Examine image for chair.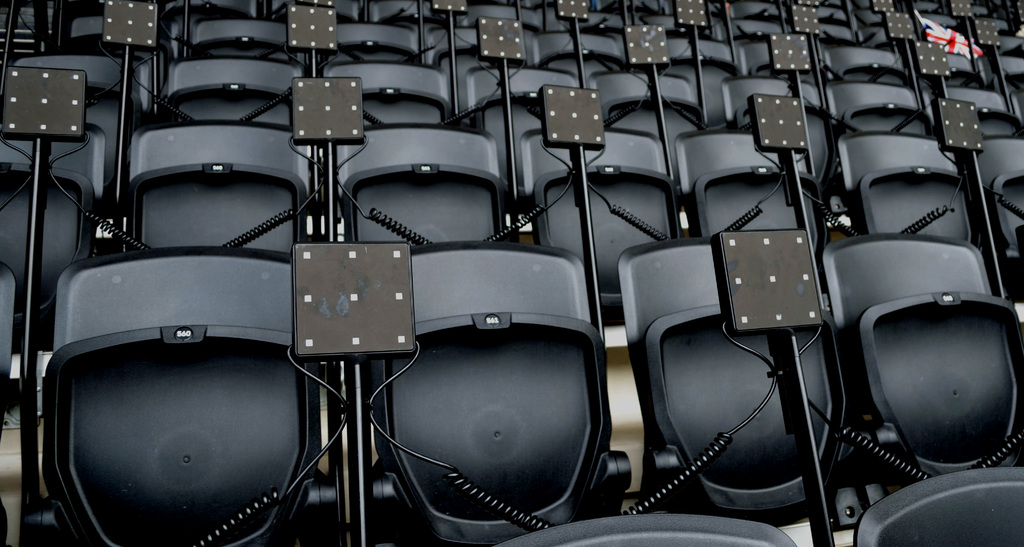
Examination result: {"x1": 0, "y1": 152, "x2": 90, "y2": 329}.
